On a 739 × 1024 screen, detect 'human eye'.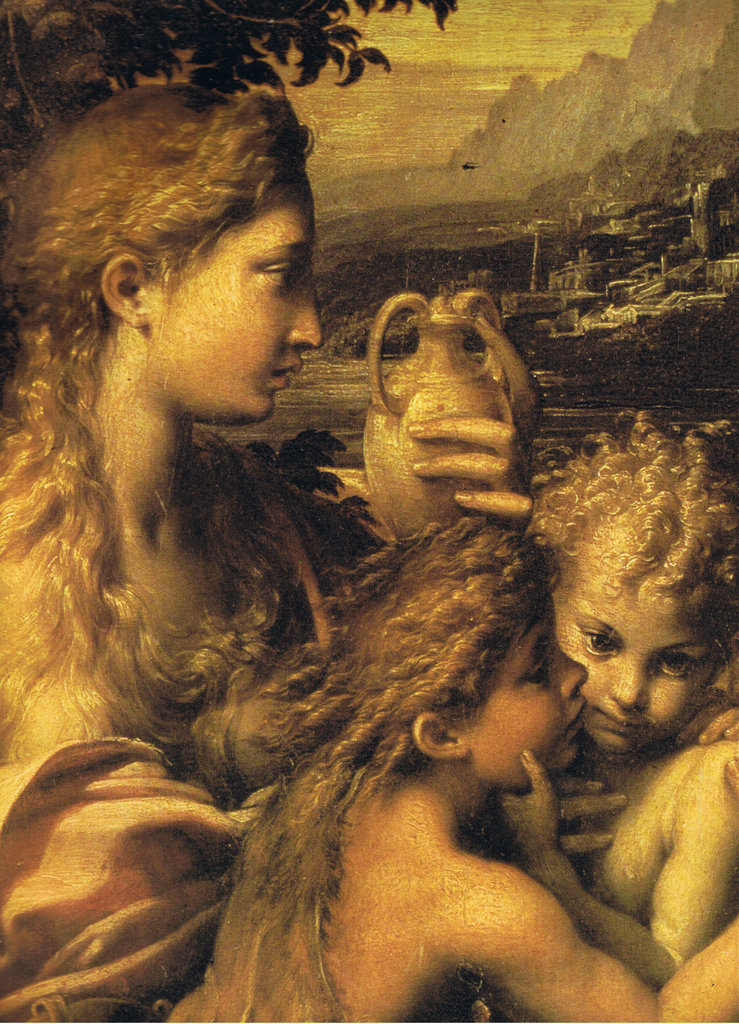
244:250:312:290.
